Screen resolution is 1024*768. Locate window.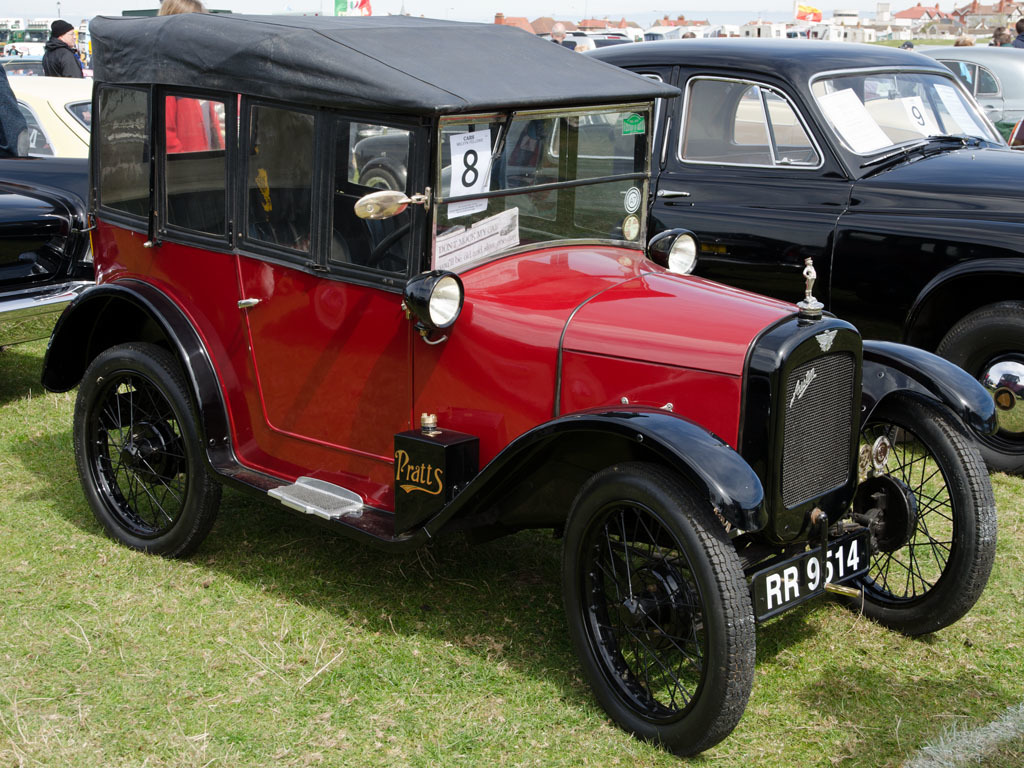
<box>550,76,660,155</box>.
